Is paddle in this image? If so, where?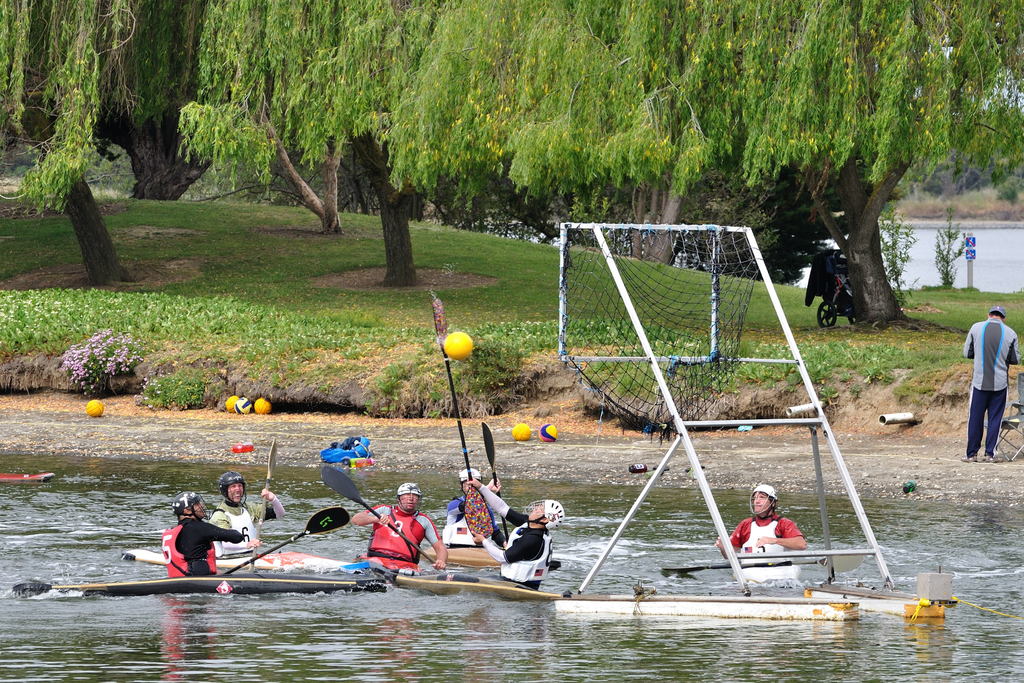
Yes, at 322,465,445,572.
